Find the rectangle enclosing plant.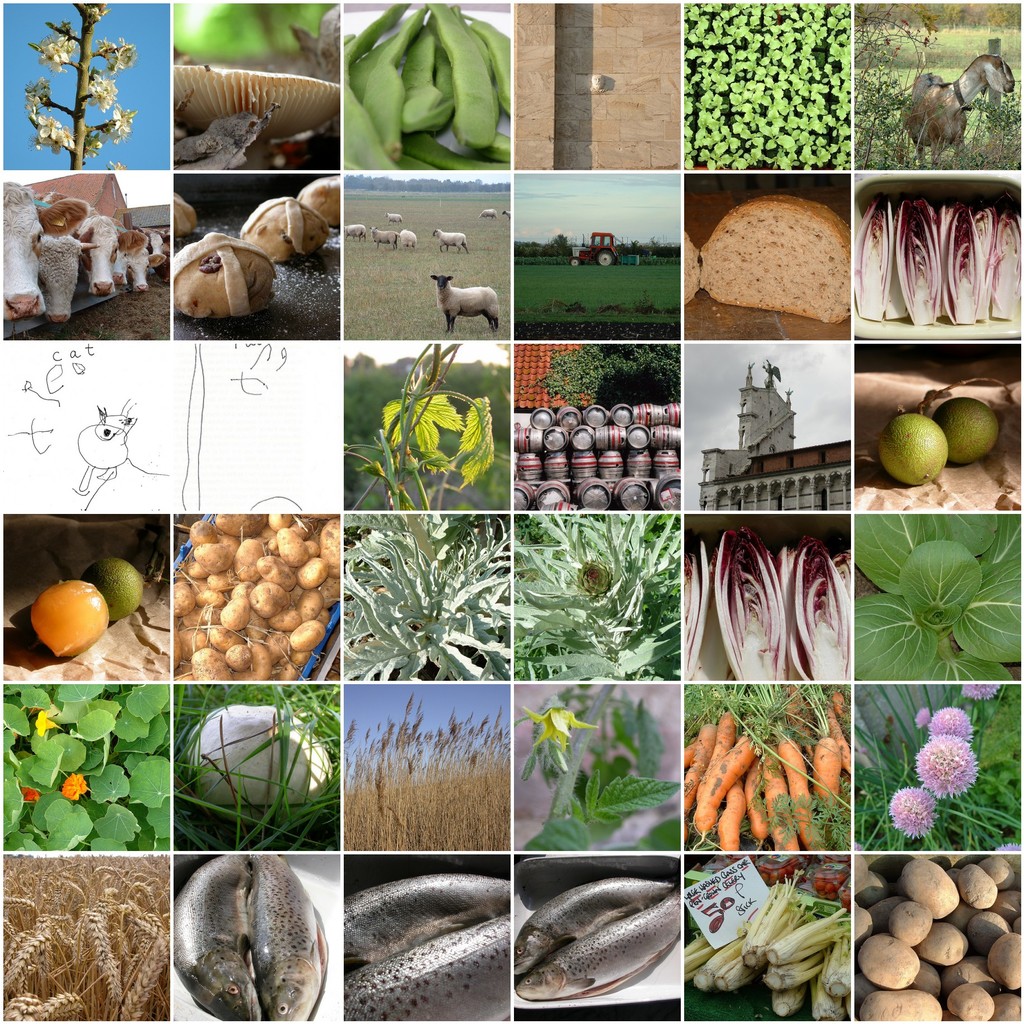
{"x1": 717, "y1": 668, "x2": 840, "y2": 849}.
